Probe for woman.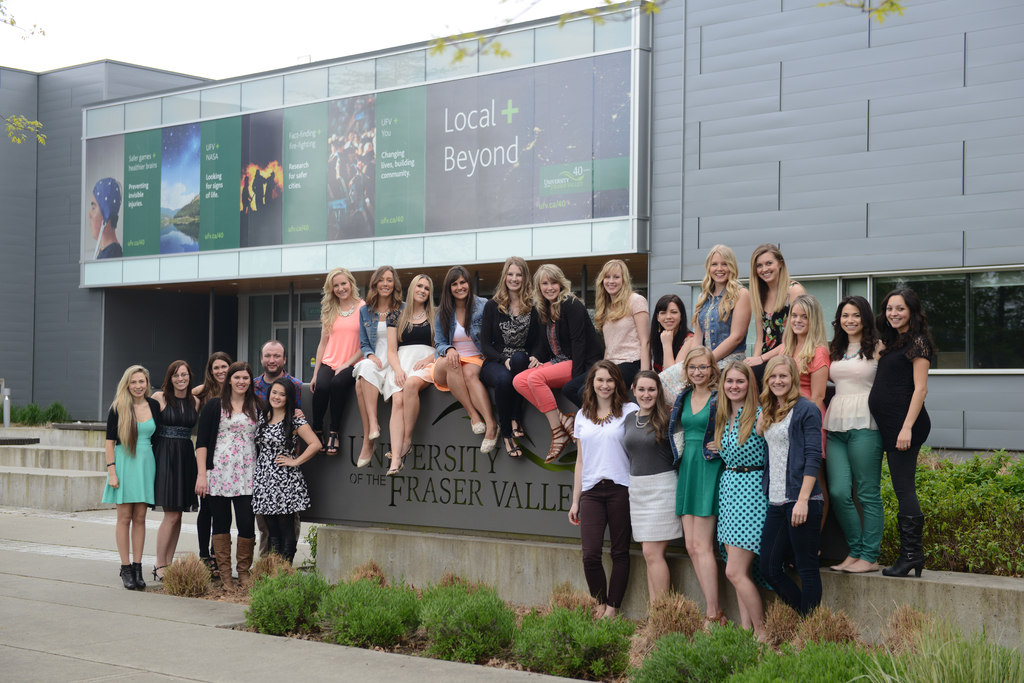
Probe result: (left=693, top=242, right=752, bottom=377).
